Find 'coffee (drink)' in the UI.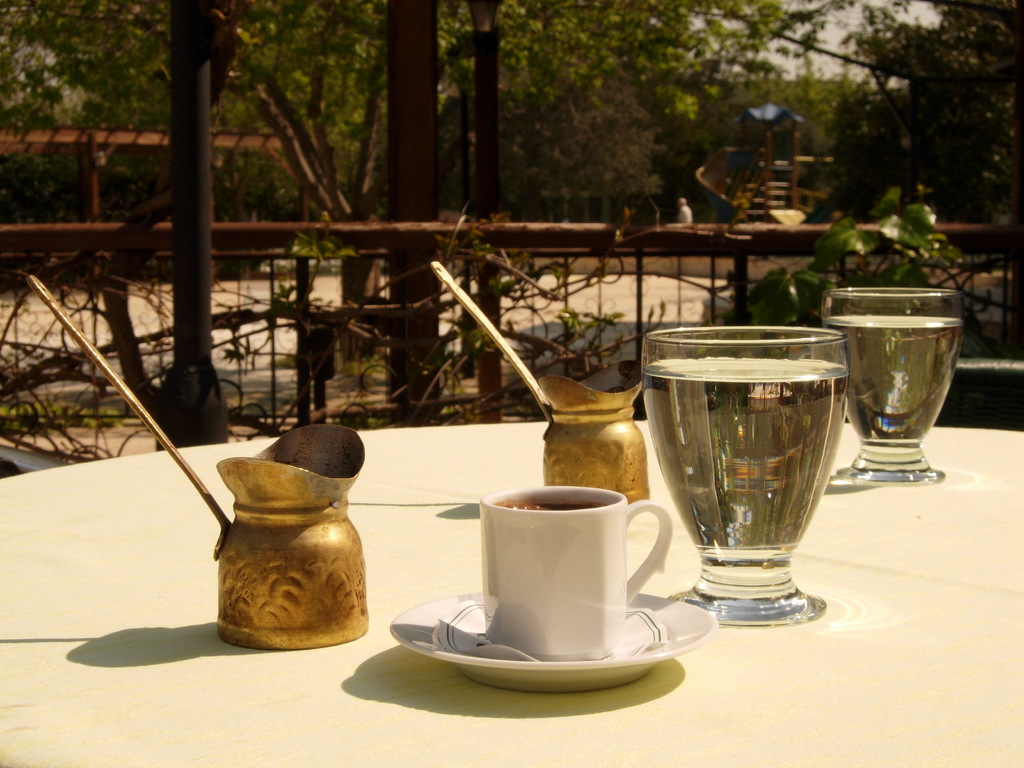
UI element at x1=490 y1=502 x2=602 y2=516.
